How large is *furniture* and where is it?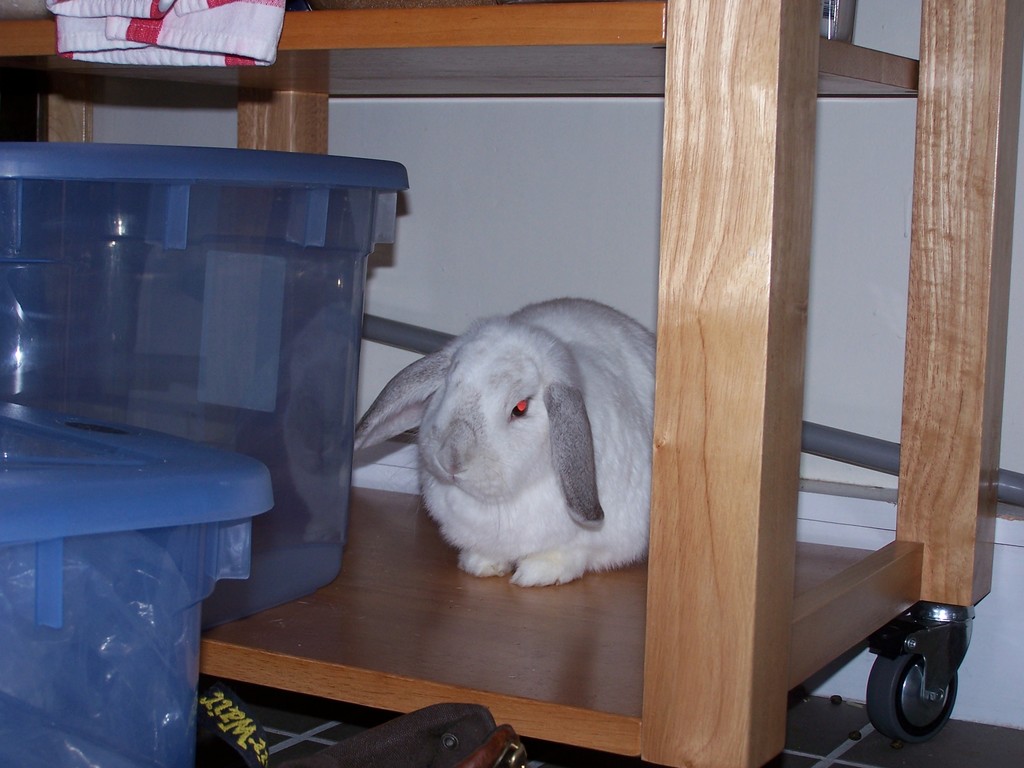
Bounding box: <region>0, 0, 1023, 767</region>.
